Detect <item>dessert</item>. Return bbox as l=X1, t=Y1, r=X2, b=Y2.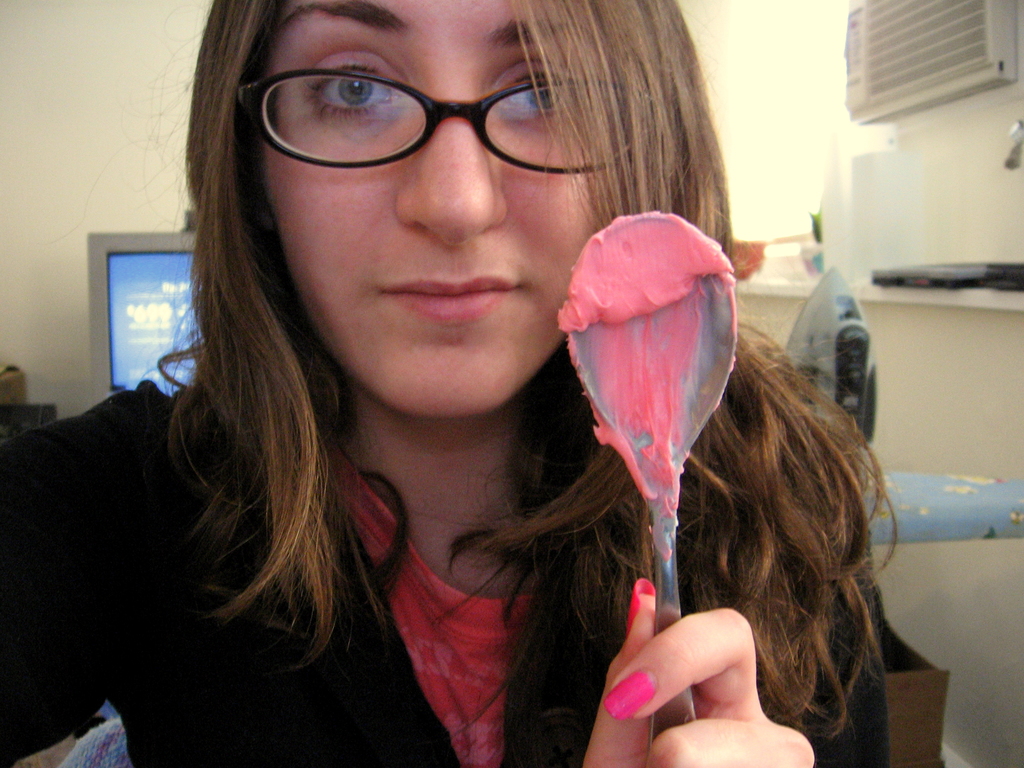
l=552, t=208, r=748, b=486.
